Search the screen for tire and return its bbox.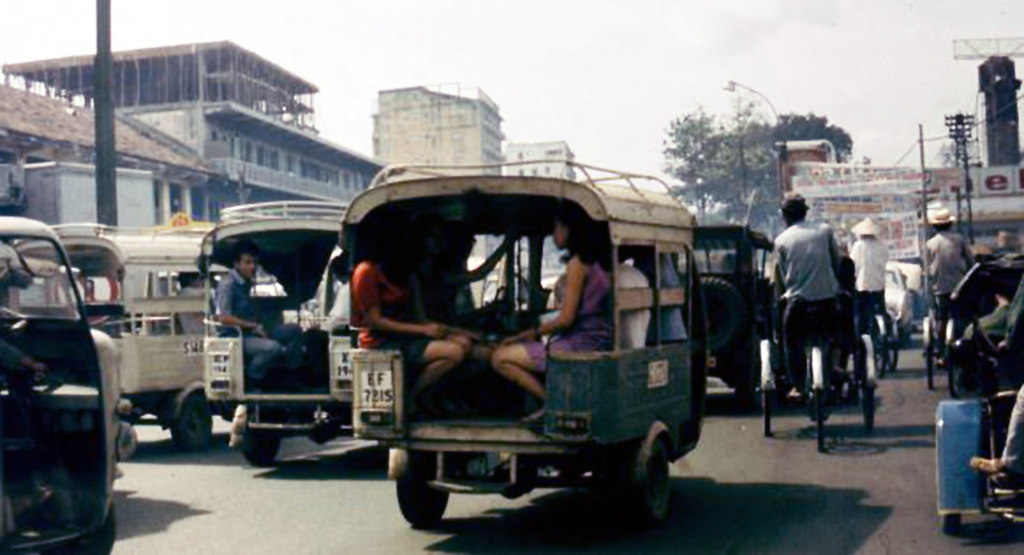
Found: bbox=[923, 320, 939, 391].
